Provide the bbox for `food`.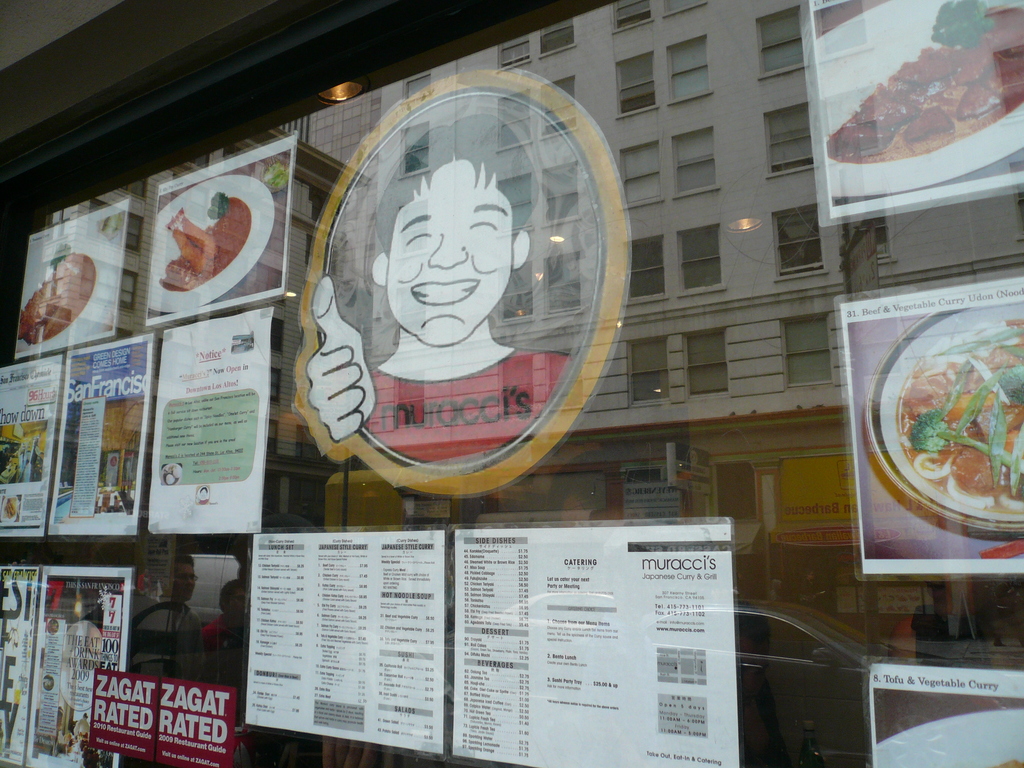
18:244:100:344.
